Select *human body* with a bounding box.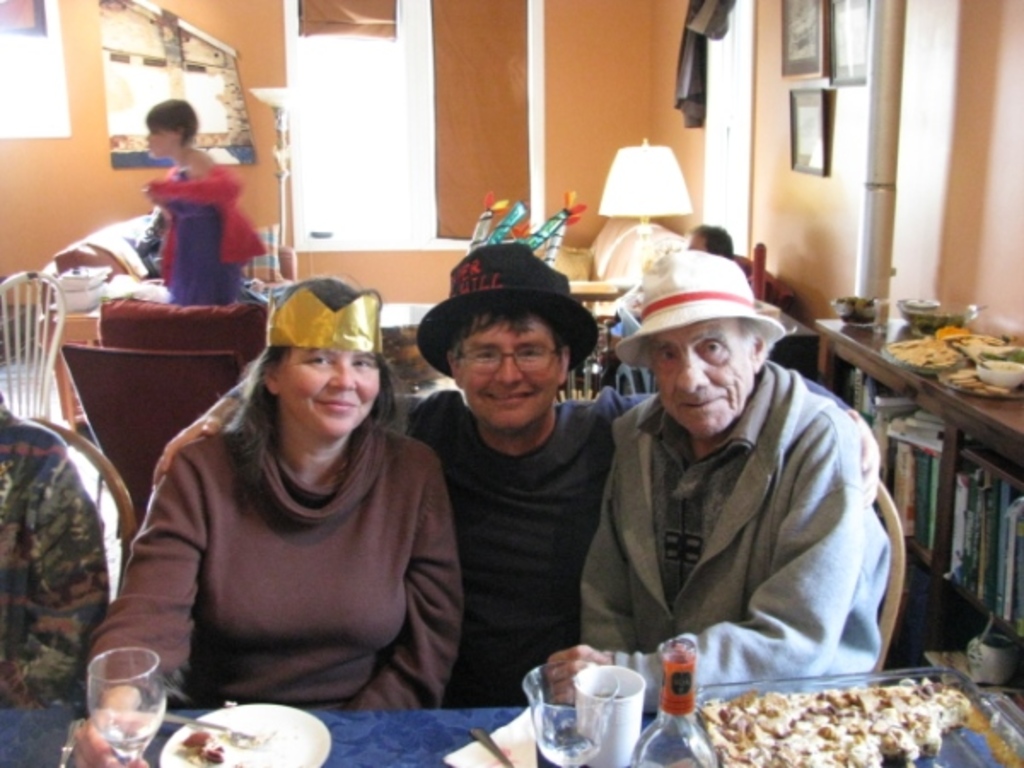
left=135, top=145, right=270, bottom=309.
